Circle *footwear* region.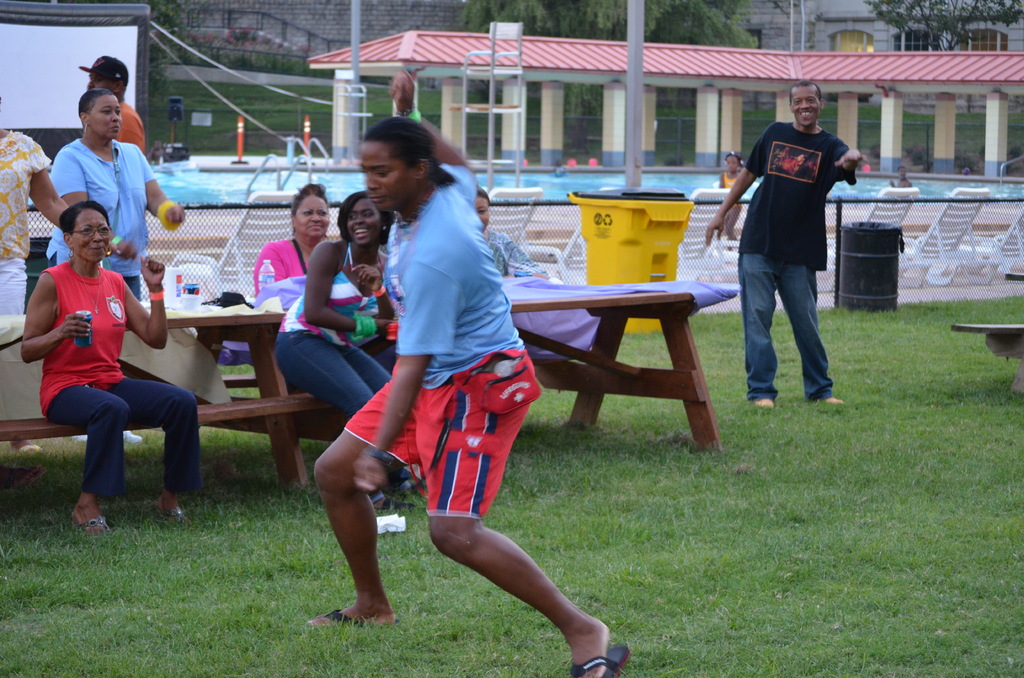
Region: [394,469,424,503].
